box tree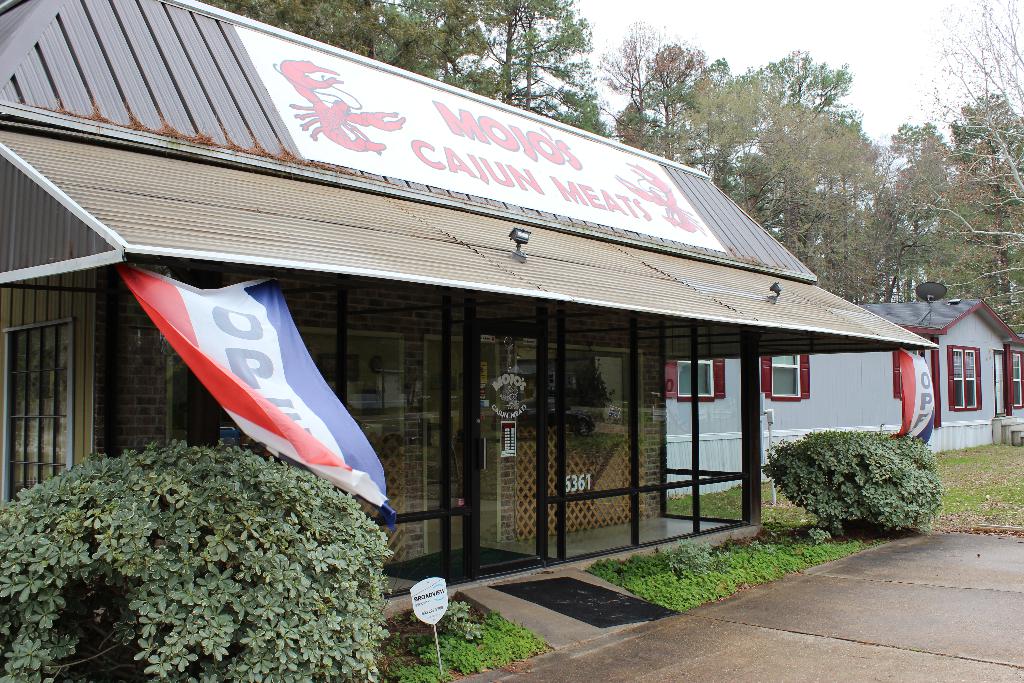
(945,92,1021,340)
